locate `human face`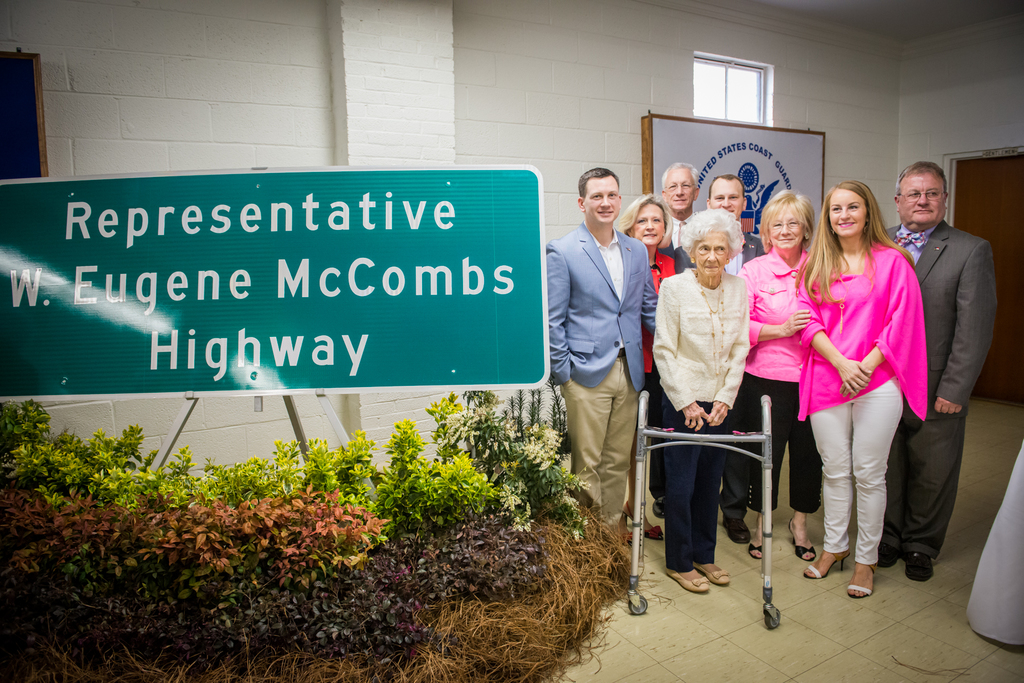
bbox=(636, 202, 667, 245)
